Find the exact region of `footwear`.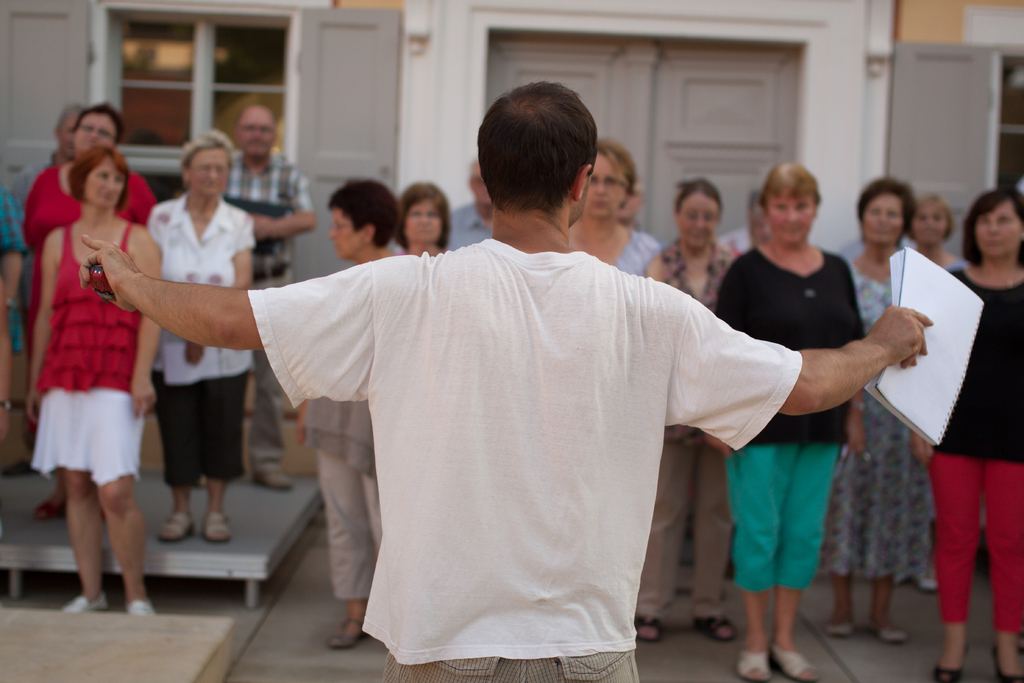
Exact region: (left=931, top=662, right=963, bottom=682).
